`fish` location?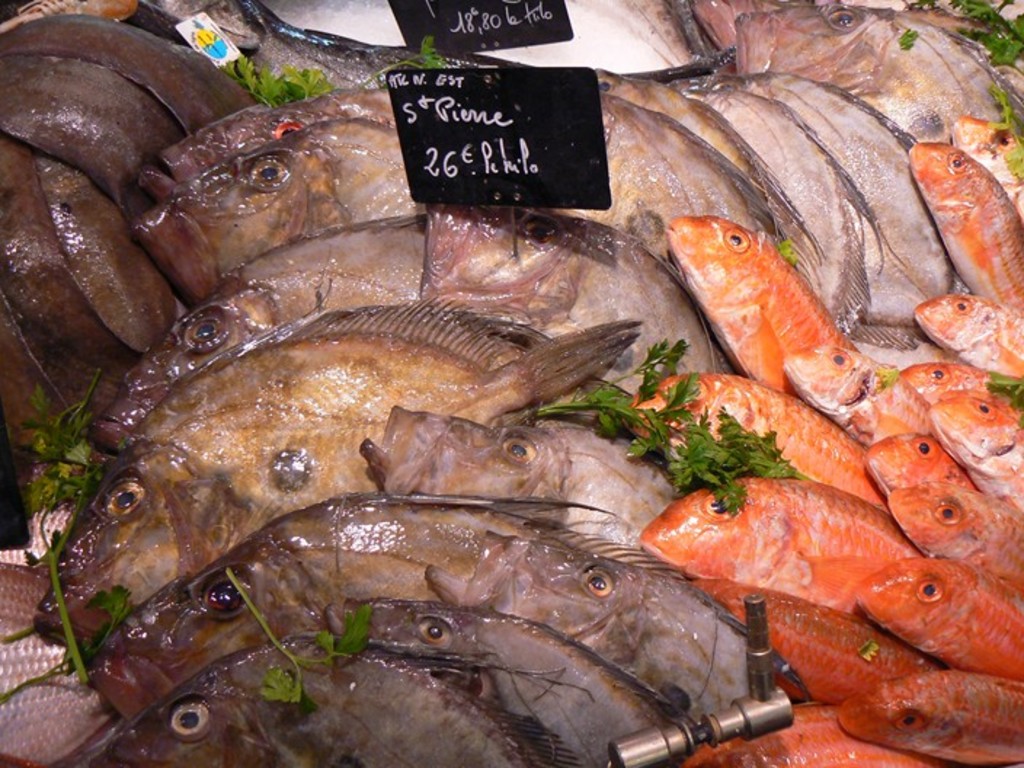
Rect(0, 295, 61, 473)
